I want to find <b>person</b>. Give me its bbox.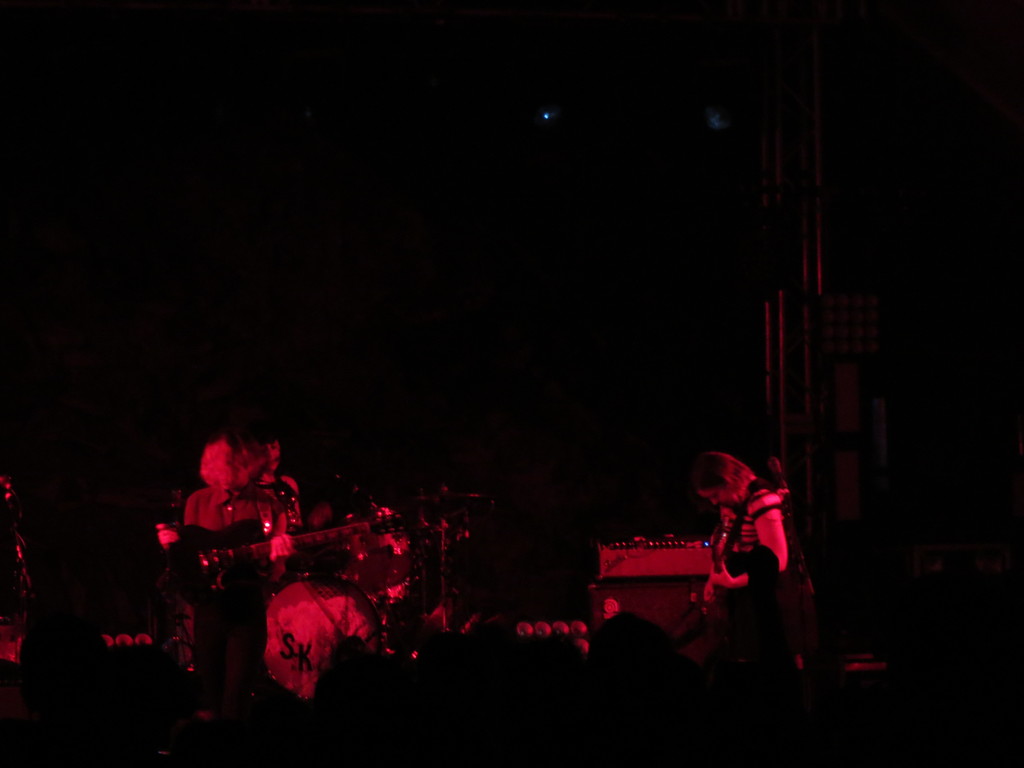
box=[689, 428, 811, 672].
